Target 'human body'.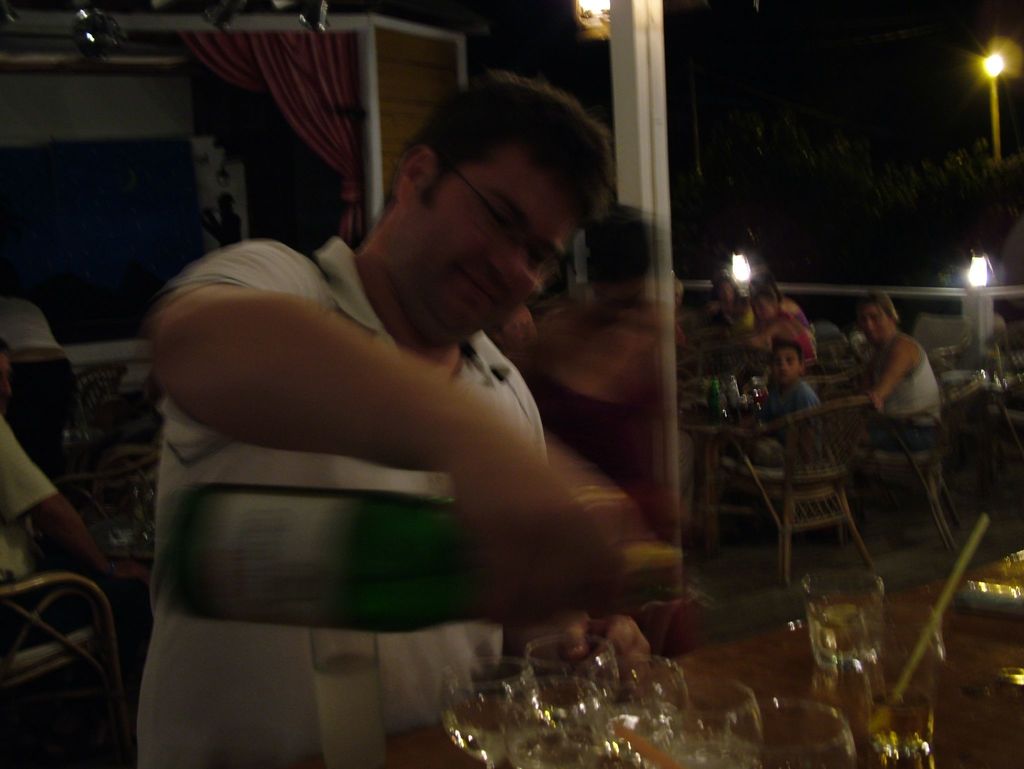
Target region: select_region(0, 296, 76, 477).
